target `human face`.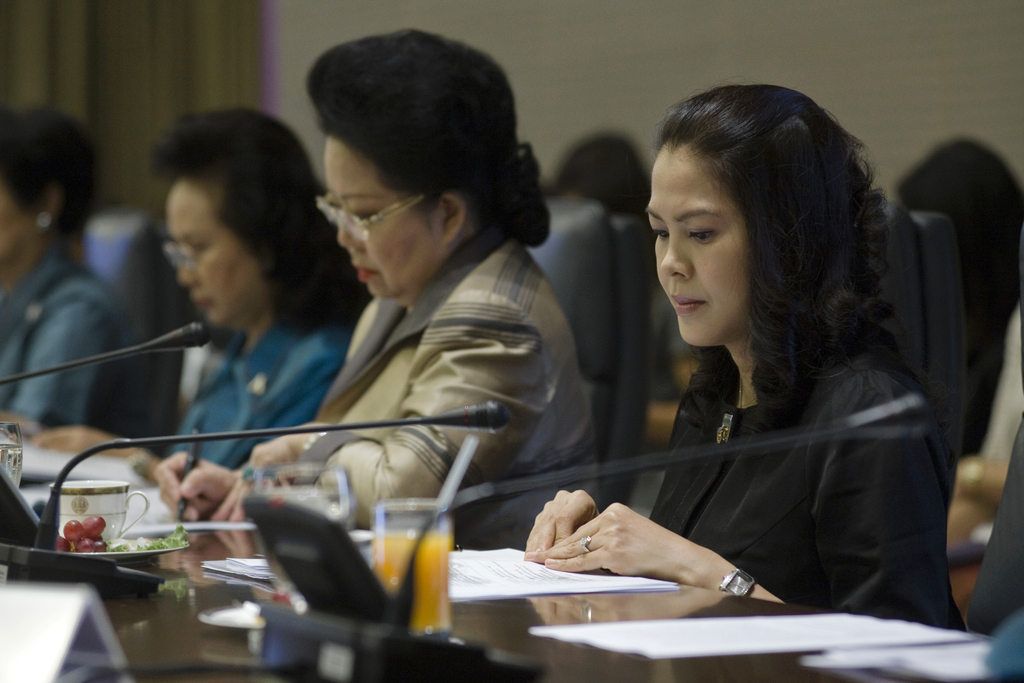
Target region: Rect(653, 136, 762, 352).
